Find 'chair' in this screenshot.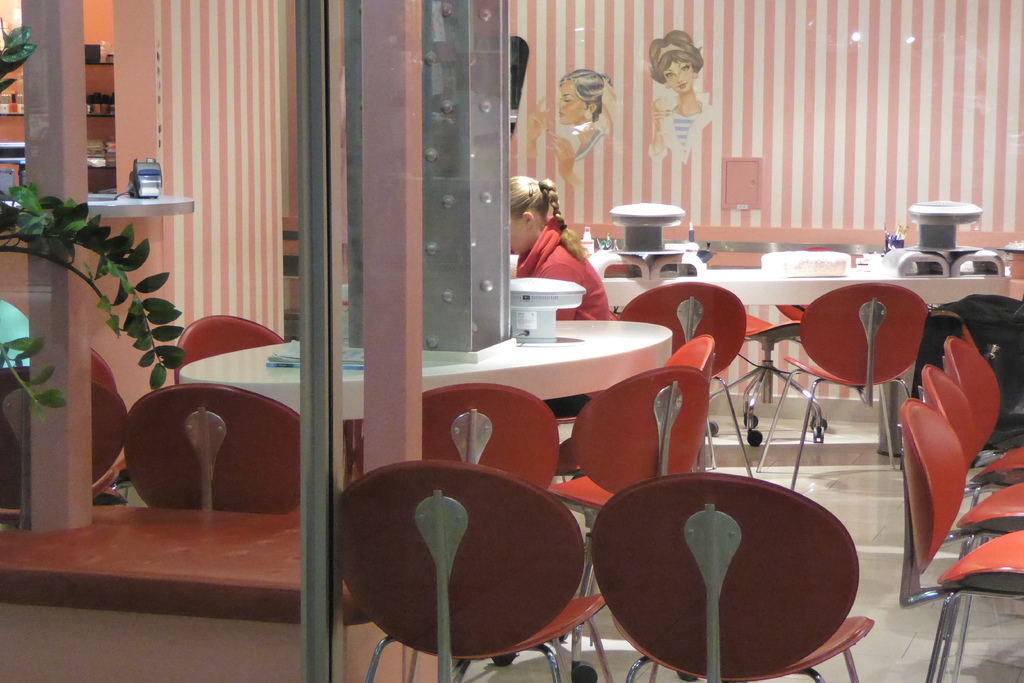
The bounding box for 'chair' is (x1=0, y1=366, x2=130, y2=496).
